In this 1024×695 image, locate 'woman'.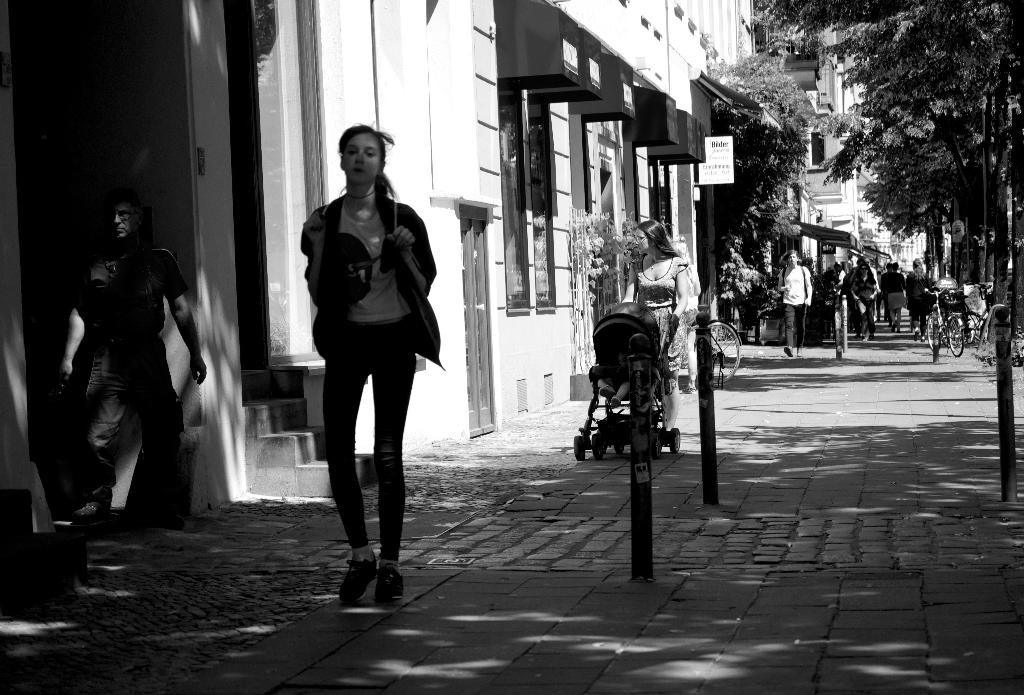
Bounding box: (906,259,932,341).
